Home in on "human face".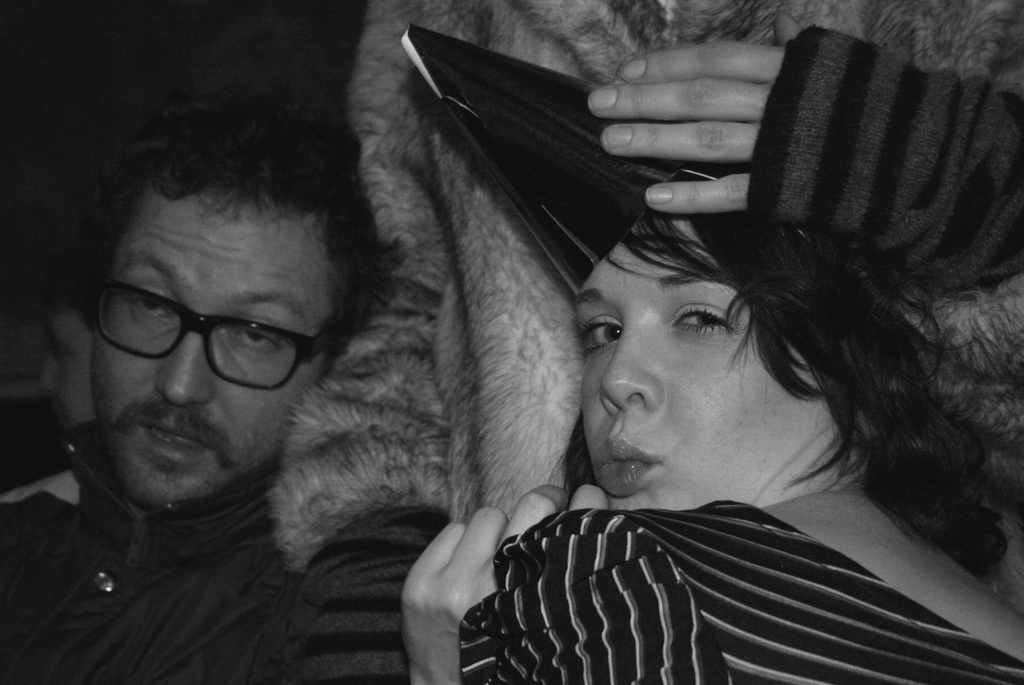
Homed in at l=570, t=213, r=828, b=518.
